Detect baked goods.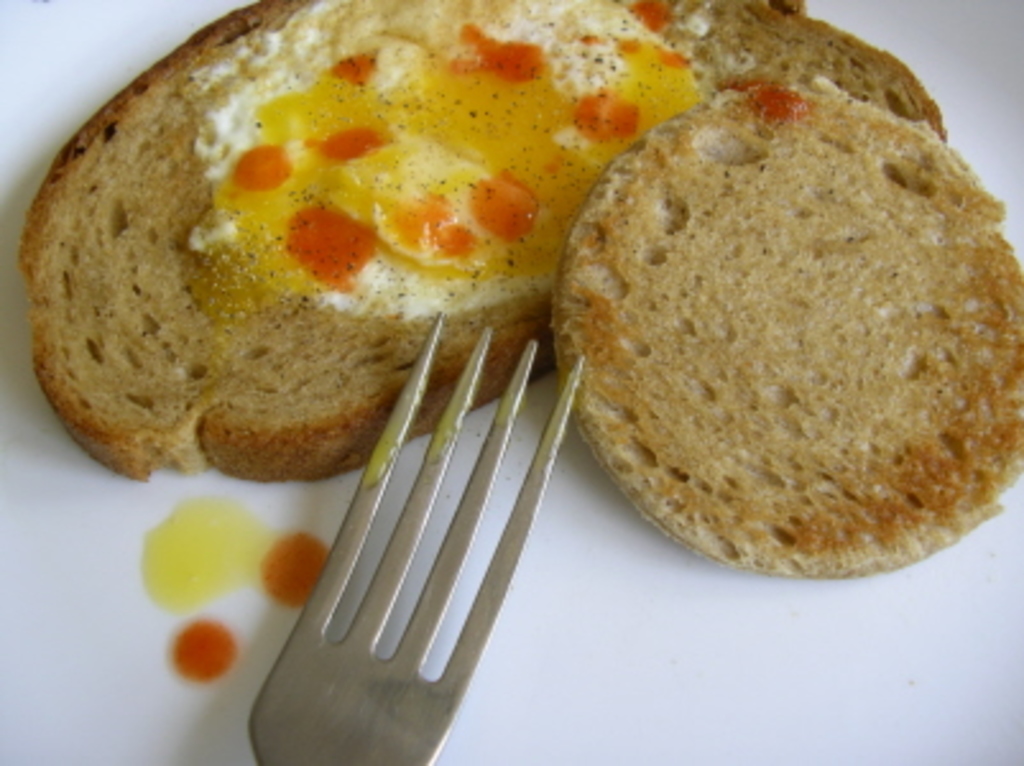
Detected at {"left": 0, "top": 0, "right": 952, "bottom": 498}.
